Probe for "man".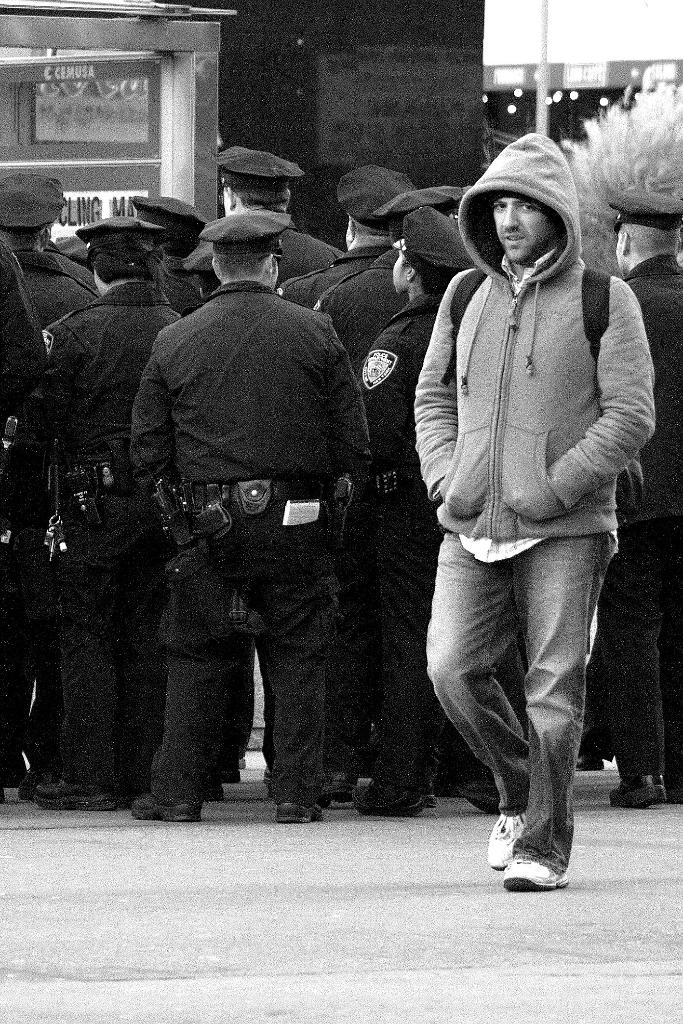
Probe result: left=342, top=207, right=481, bottom=818.
